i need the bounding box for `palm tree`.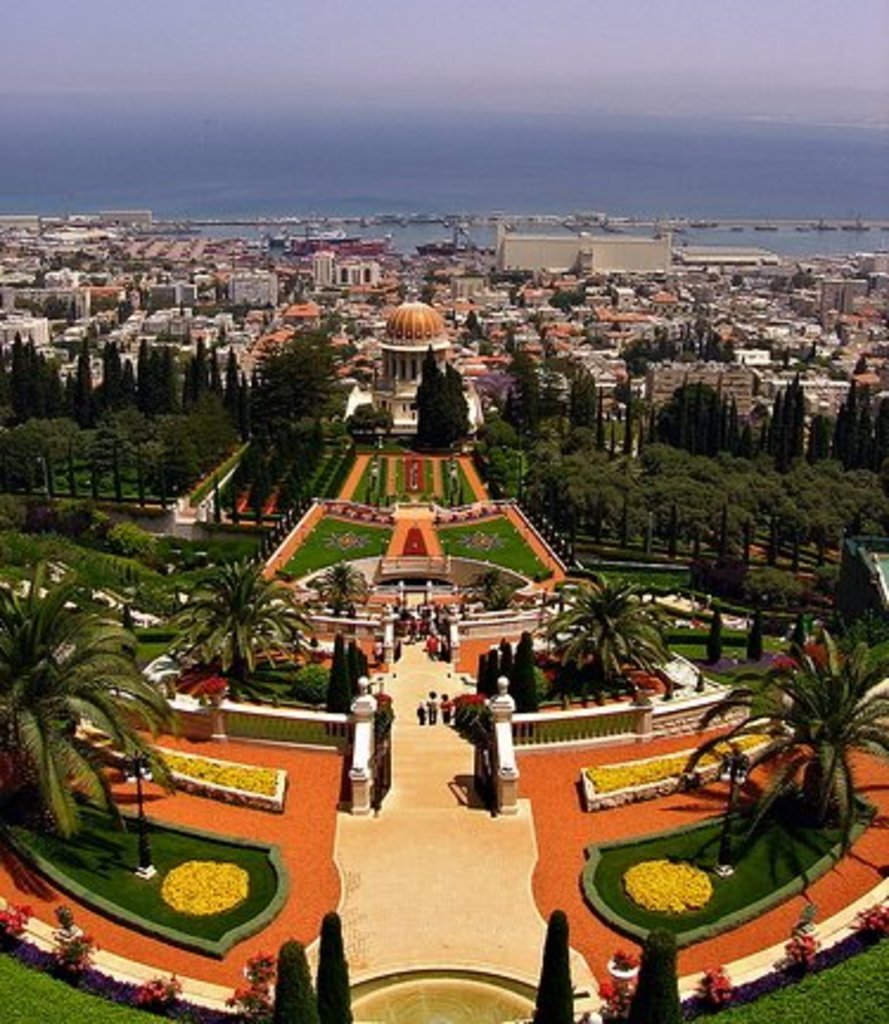
Here it is: [159, 543, 282, 673].
